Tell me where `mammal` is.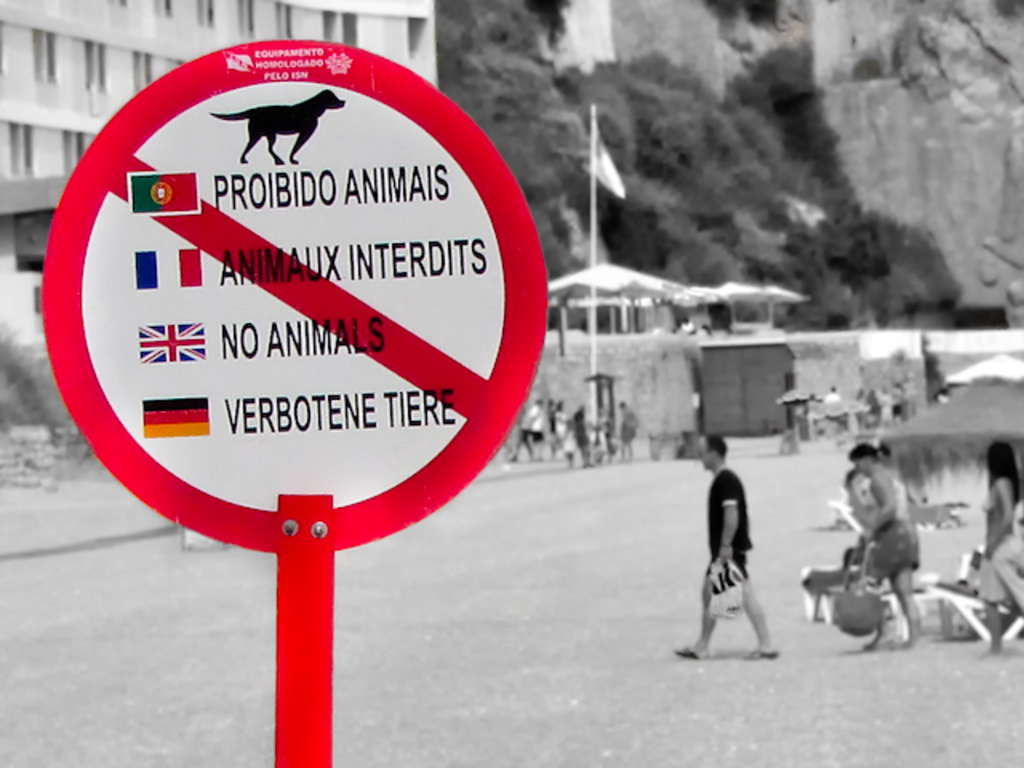
`mammal` is at select_region(549, 397, 558, 456).
